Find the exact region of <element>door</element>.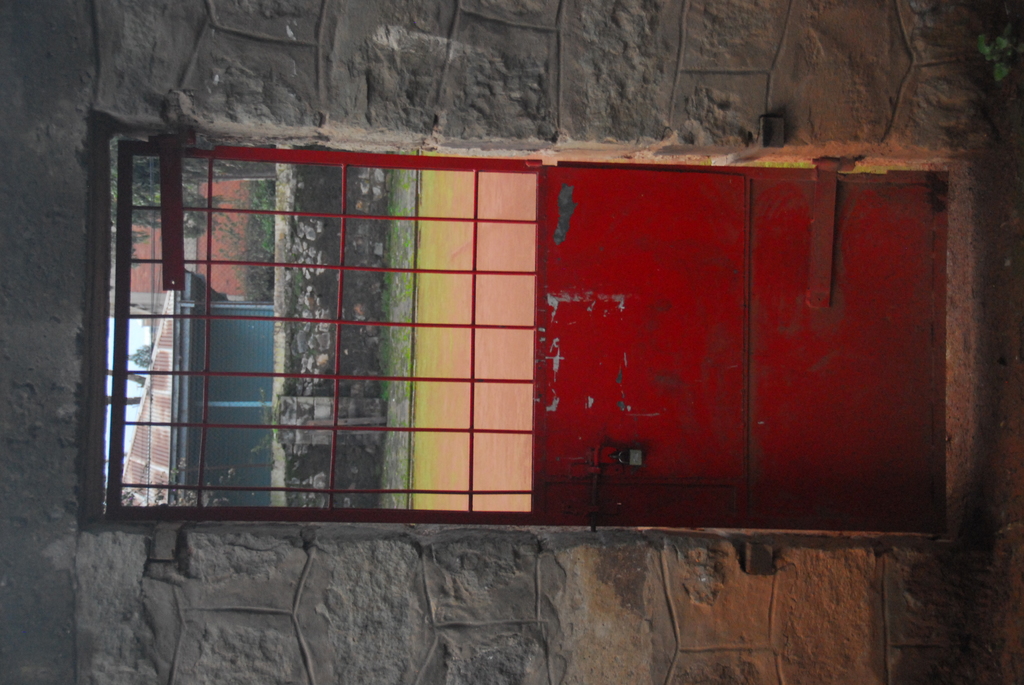
Exact region: BBox(124, 142, 950, 569).
